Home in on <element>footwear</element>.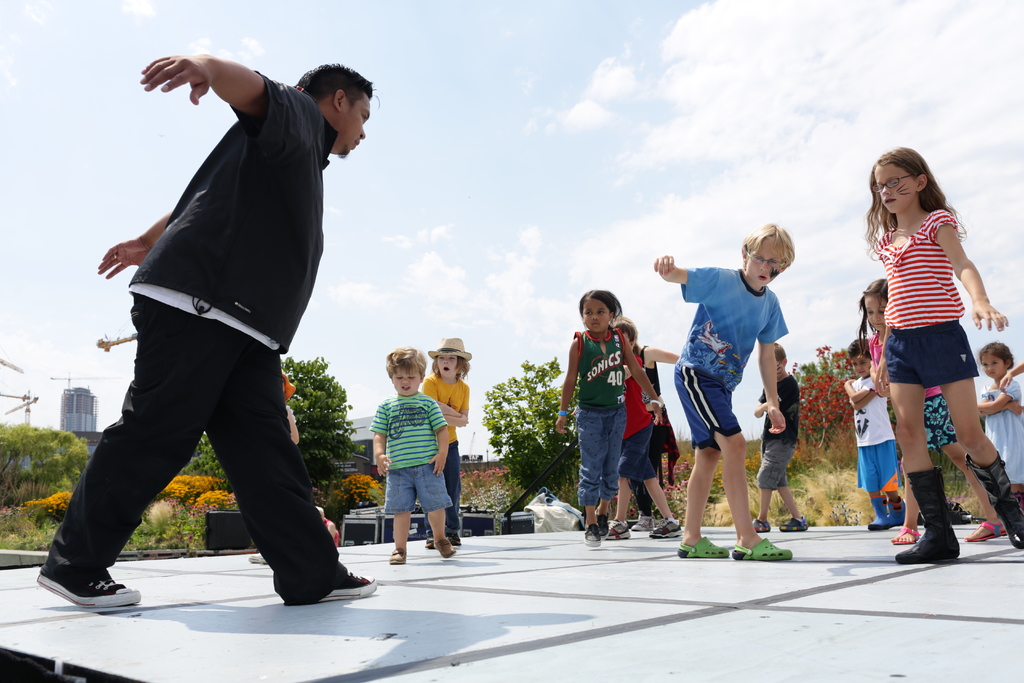
Homed in at select_region(583, 523, 604, 549).
